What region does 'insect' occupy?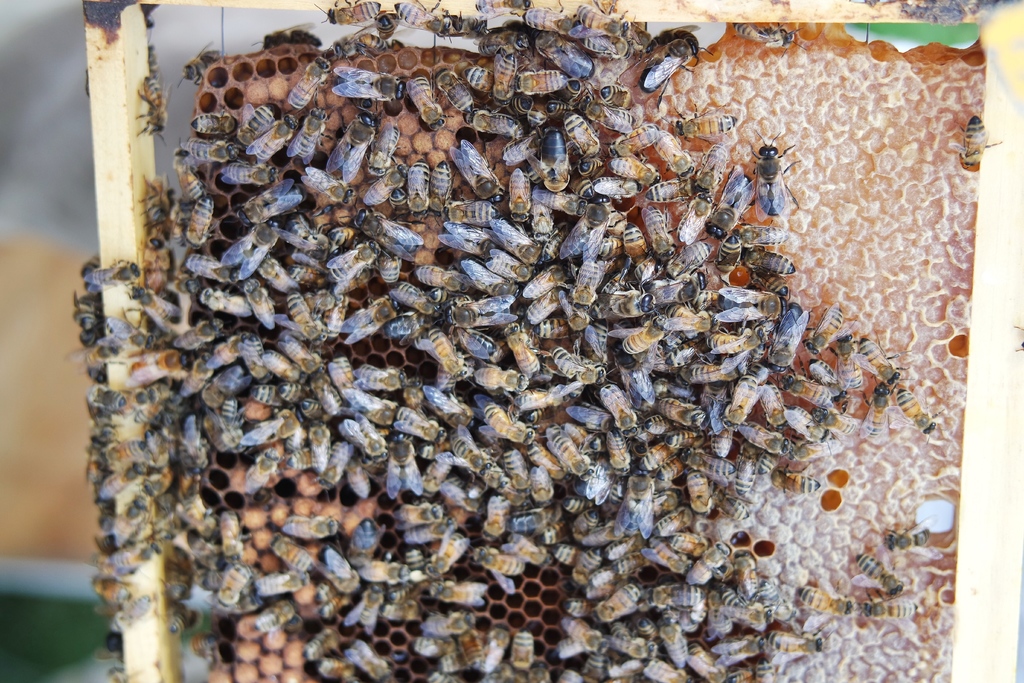
locate(950, 115, 1007, 173).
